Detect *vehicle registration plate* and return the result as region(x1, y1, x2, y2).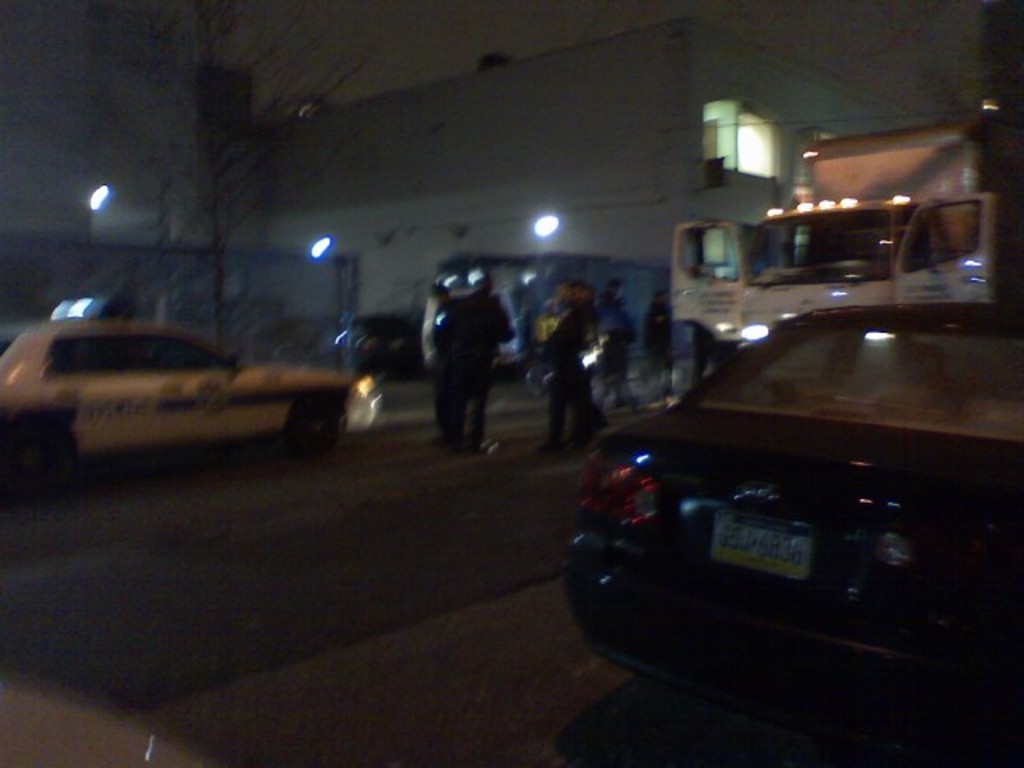
region(726, 518, 834, 594).
